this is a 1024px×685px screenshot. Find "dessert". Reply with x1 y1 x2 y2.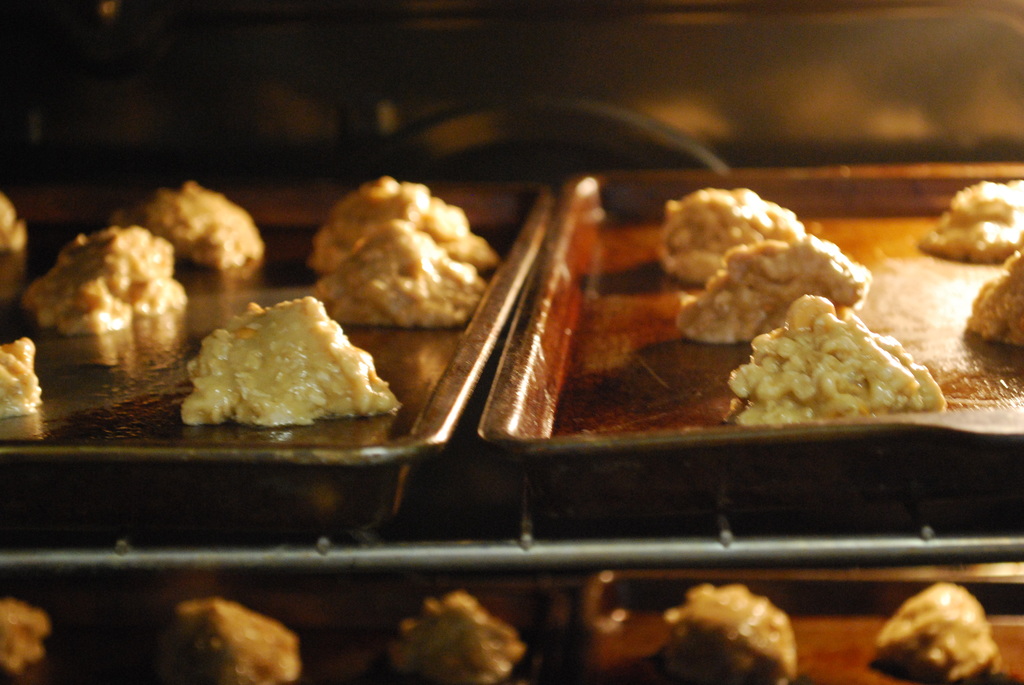
182 294 401 423.
